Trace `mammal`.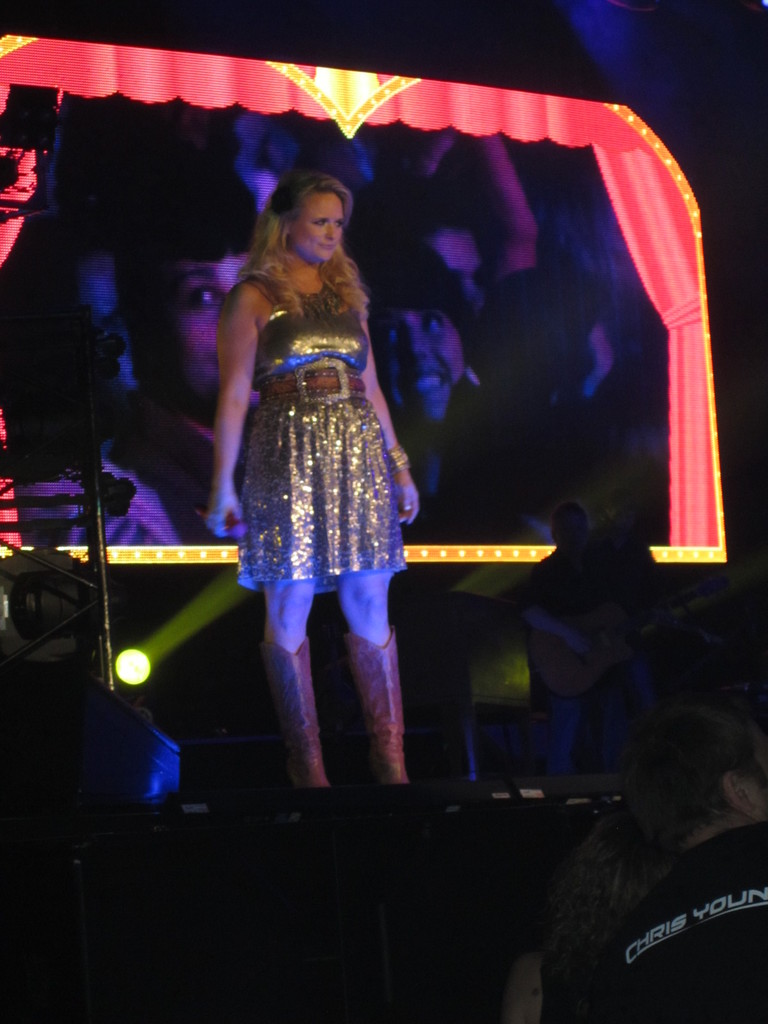
Traced to x1=199, y1=147, x2=435, y2=704.
